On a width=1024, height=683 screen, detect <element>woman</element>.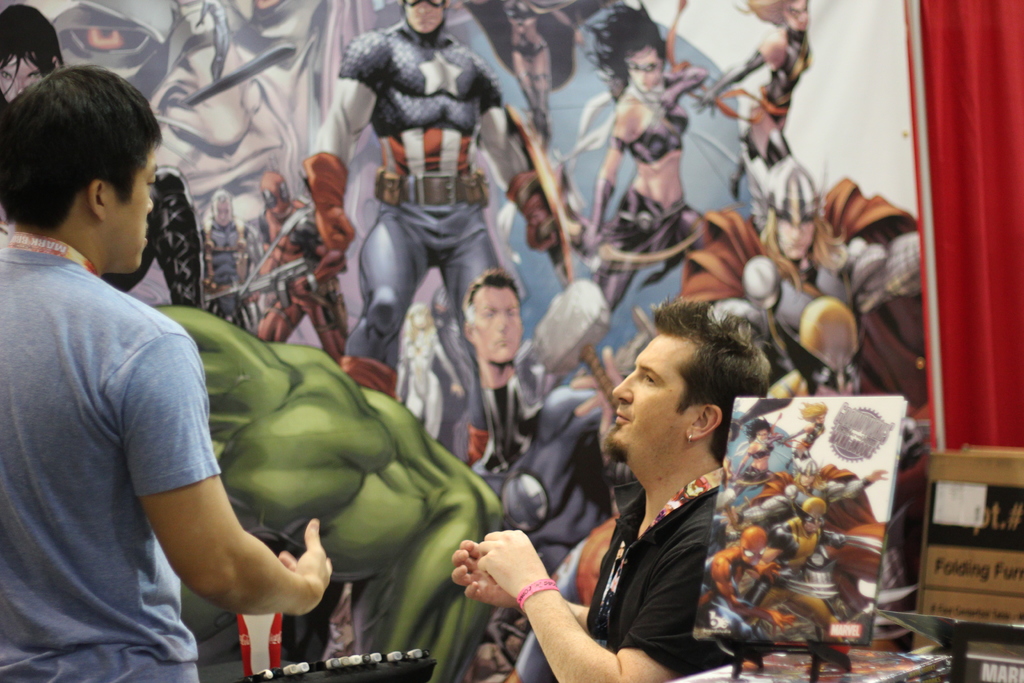
rect(691, 0, 819, 223).
